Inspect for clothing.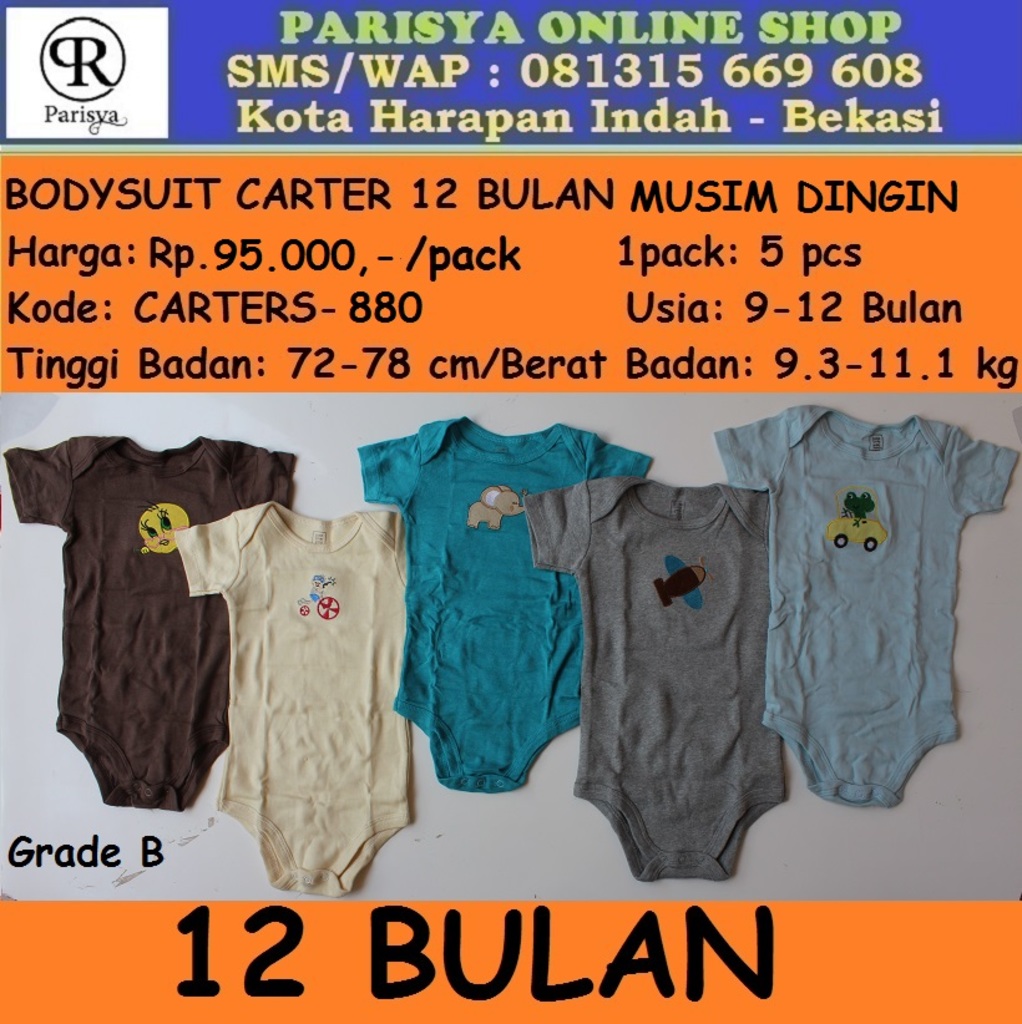
Inspection: 173, 497, 420, 901.
